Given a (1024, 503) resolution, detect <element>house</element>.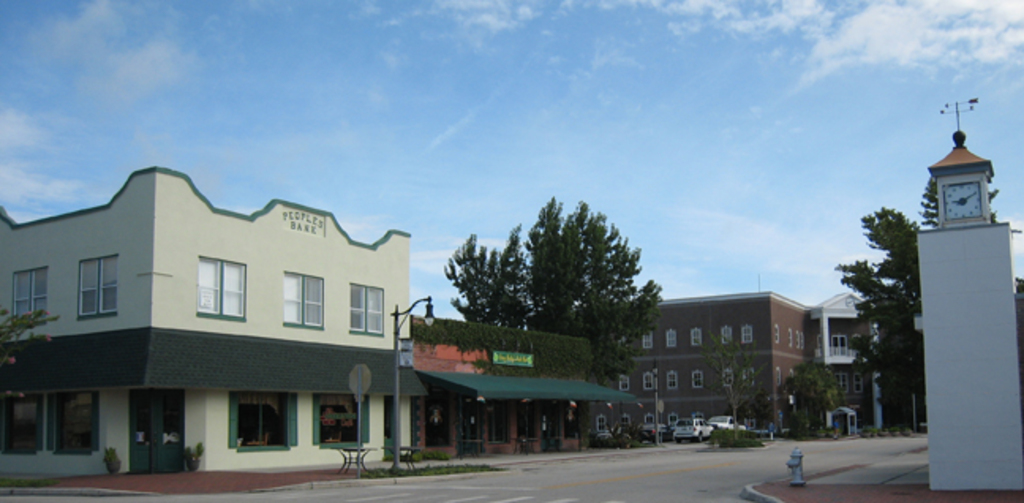
582, 285, 920, 443.
